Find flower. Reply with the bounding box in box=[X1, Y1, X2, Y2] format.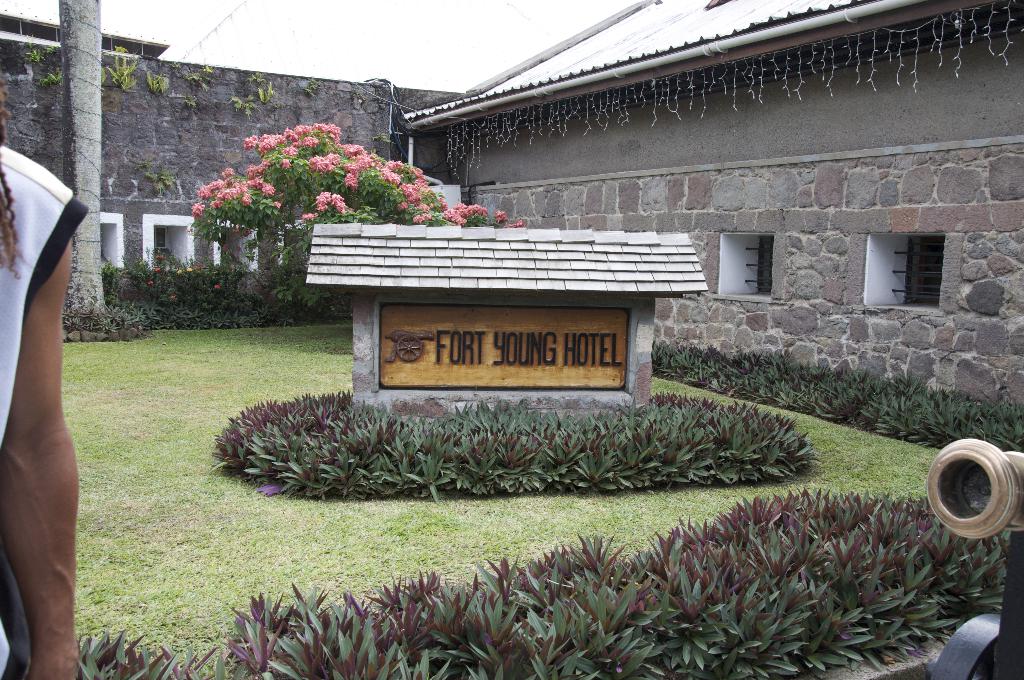
box=[155, 255, 166, 259].
